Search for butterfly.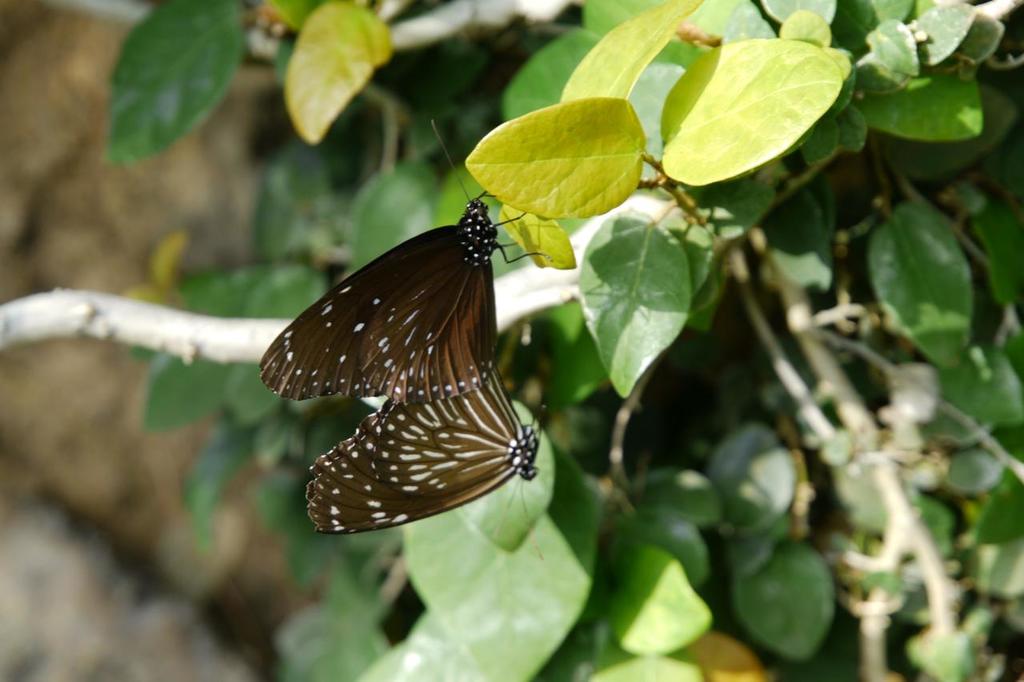
Found at 272:155:528:391.
